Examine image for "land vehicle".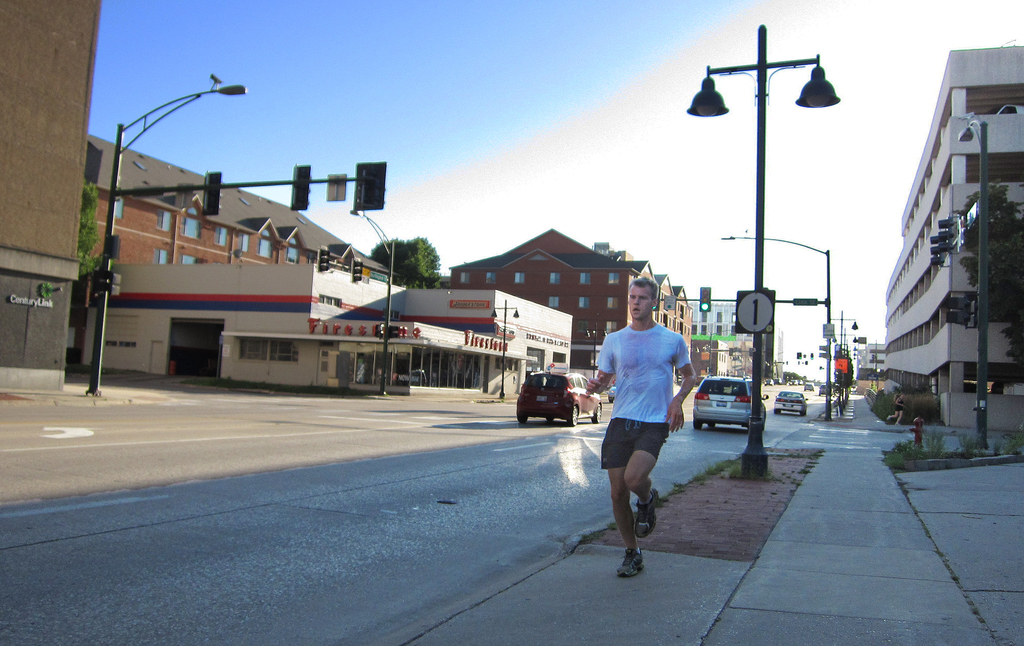
Examination result: x1=817 y1=381 x2=827 y2=396.
